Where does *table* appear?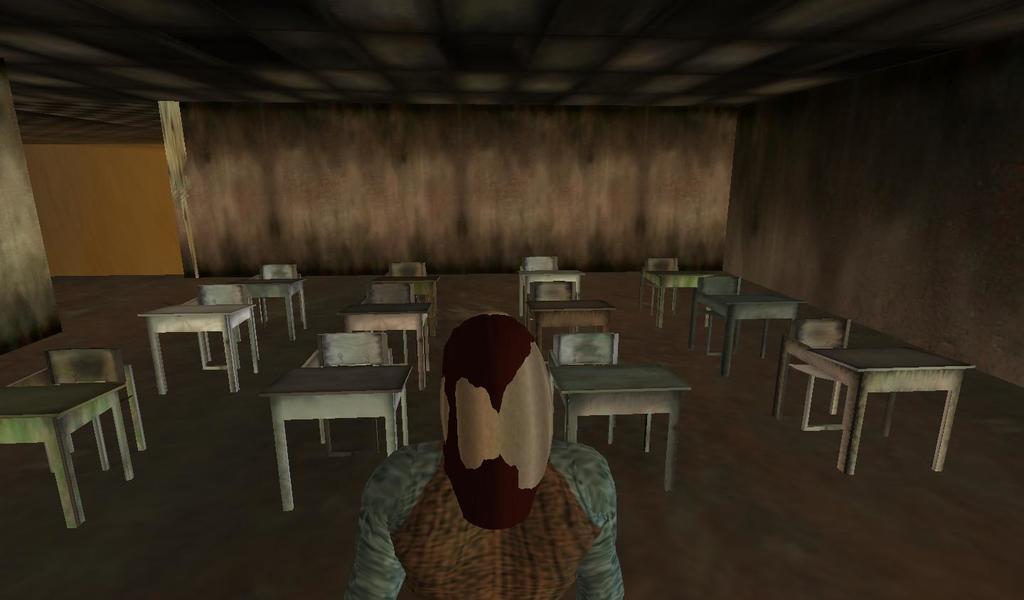
Appears at {"x1": 143, "y1": 301, "x2": 251, "y2": 396}.
